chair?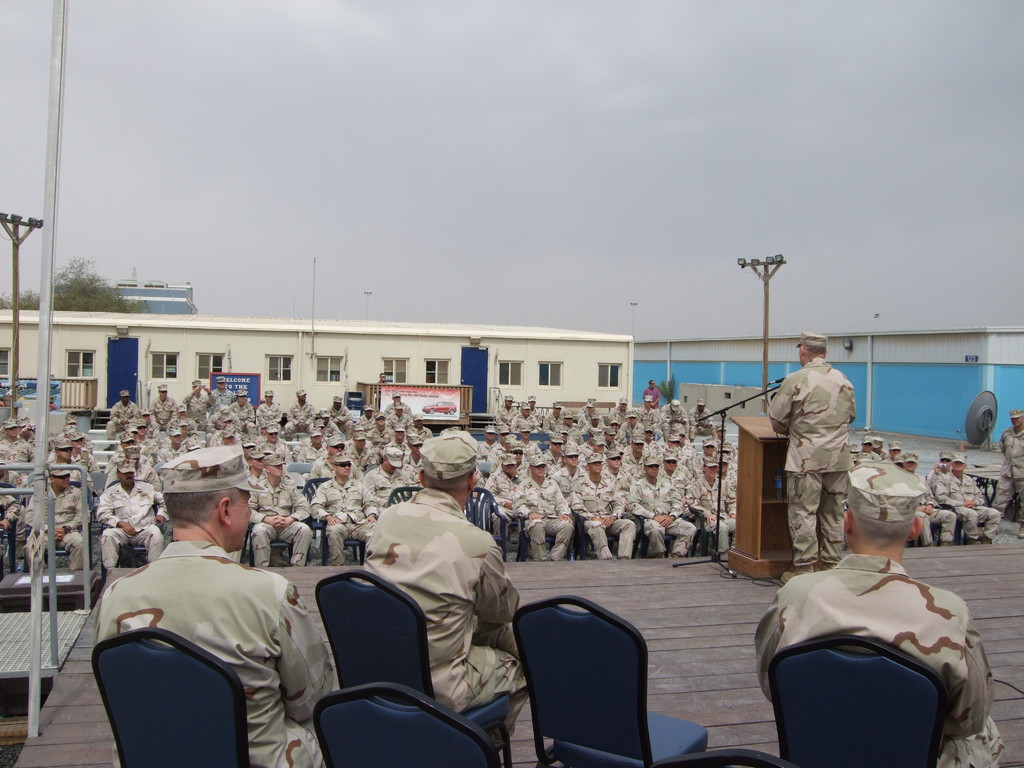
bbox=[309, 570, 547, 767]
